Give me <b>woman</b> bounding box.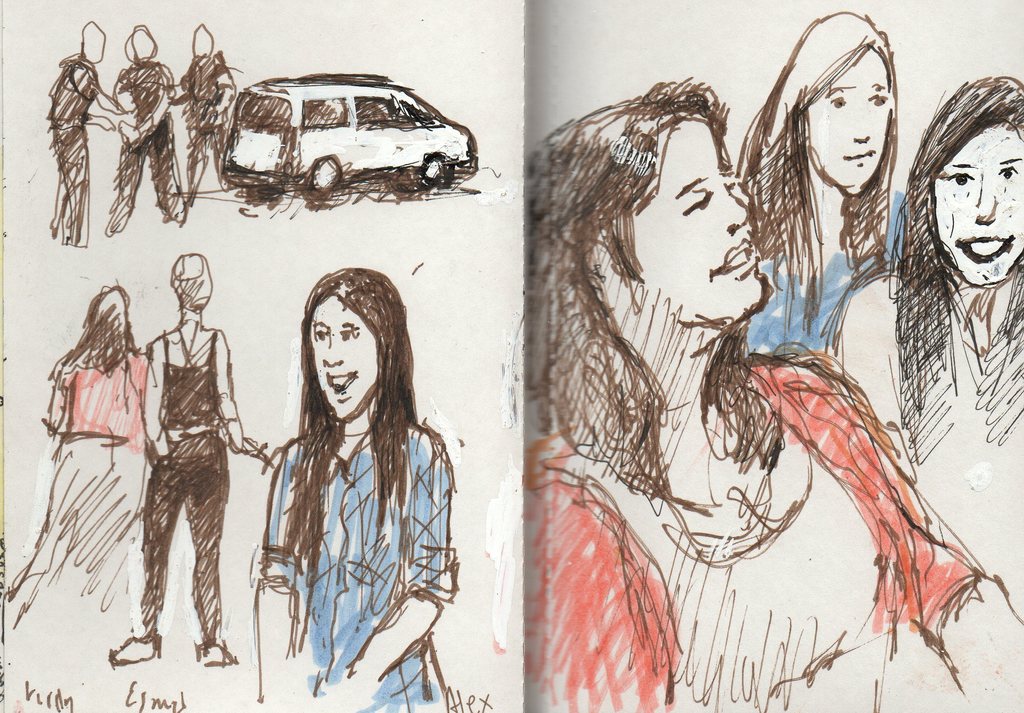
box(101, 248, 236, 661).
